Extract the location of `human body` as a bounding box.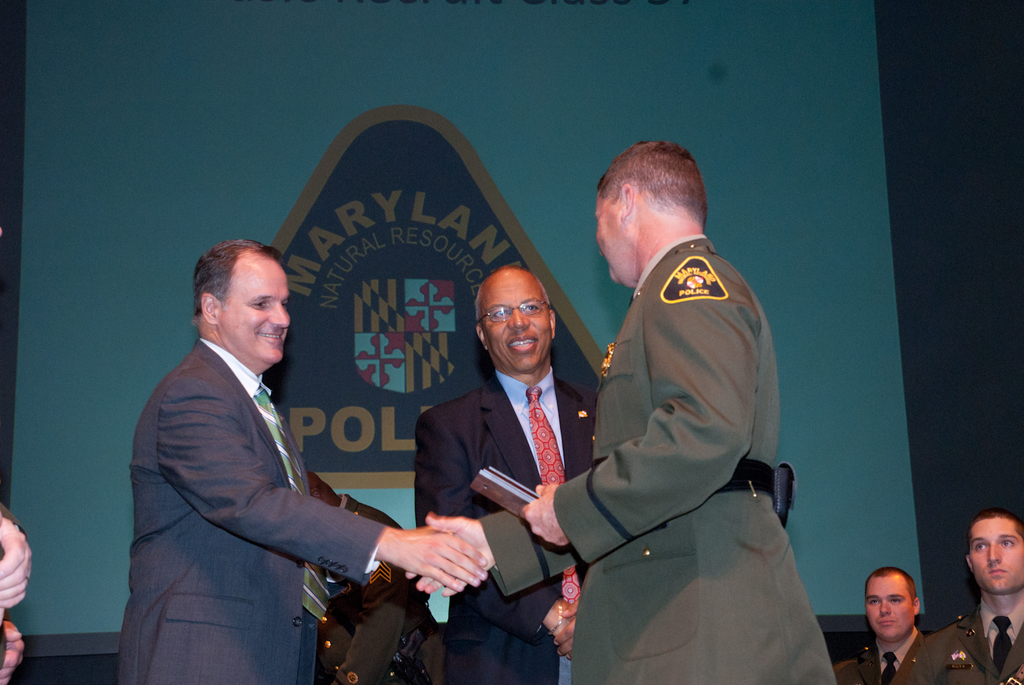
(0, 498, 34, 684).
